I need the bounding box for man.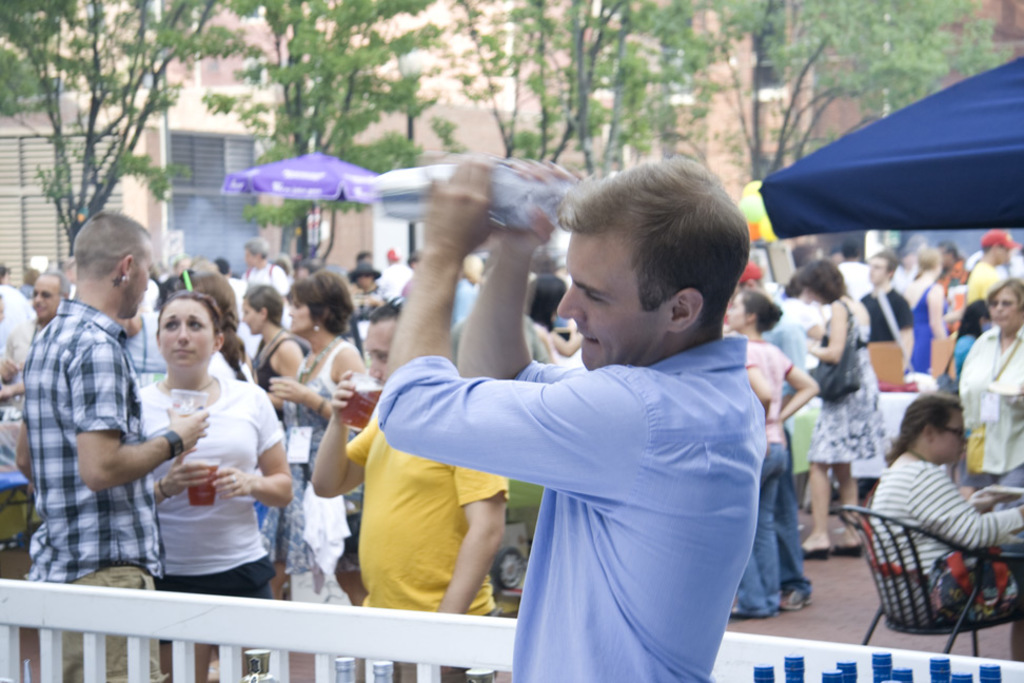
Here it is: (2,265,73,412).
